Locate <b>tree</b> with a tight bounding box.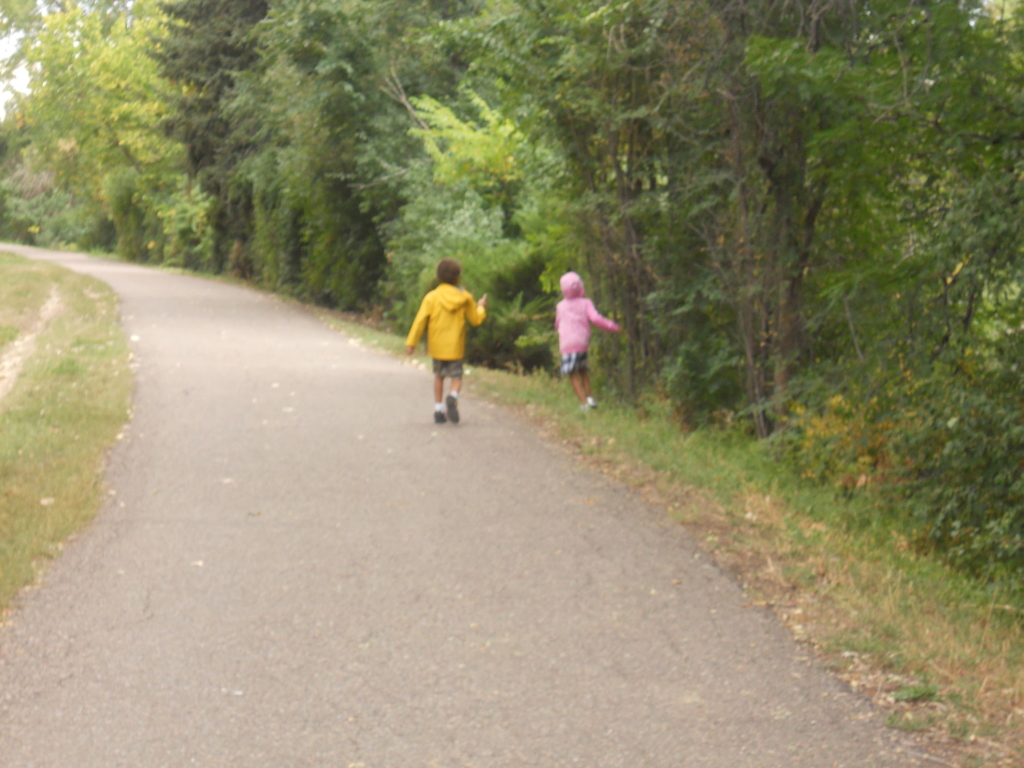
box(205, 0, 322, 259).
